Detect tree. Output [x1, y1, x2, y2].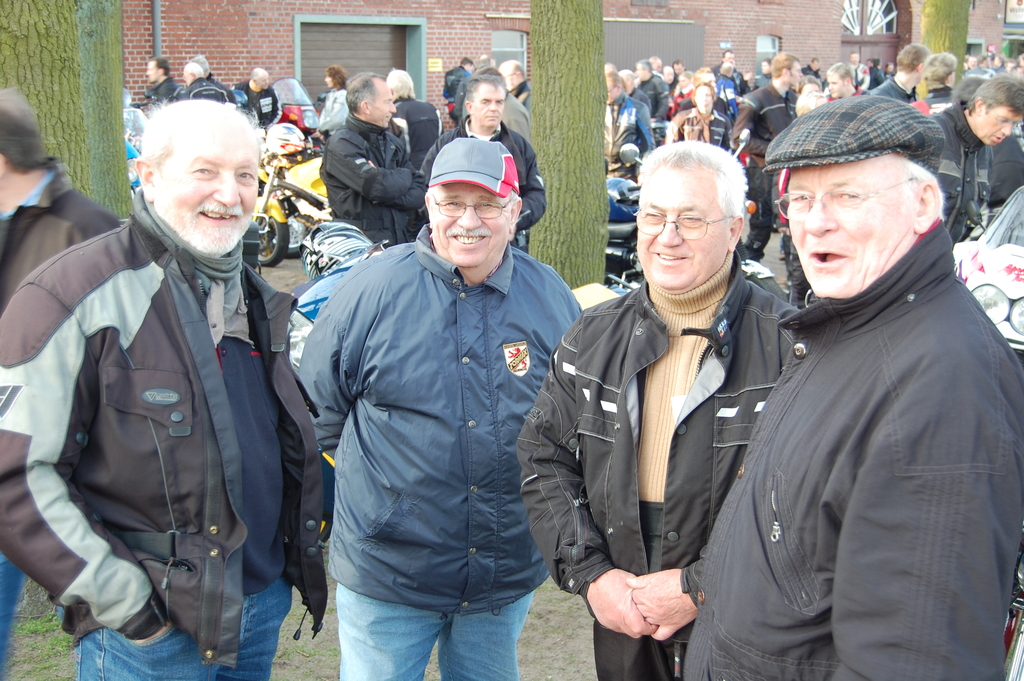
[531, 0, 612, 288].
